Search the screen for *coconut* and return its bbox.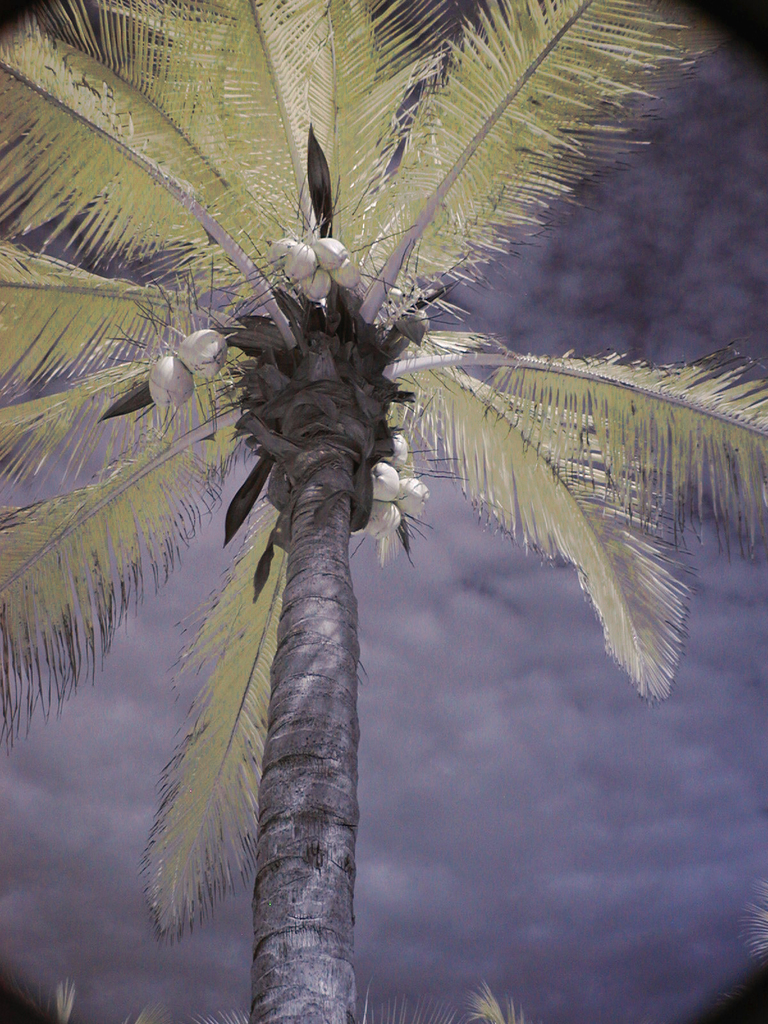
Found: rect(148, 355, 193, 408).
